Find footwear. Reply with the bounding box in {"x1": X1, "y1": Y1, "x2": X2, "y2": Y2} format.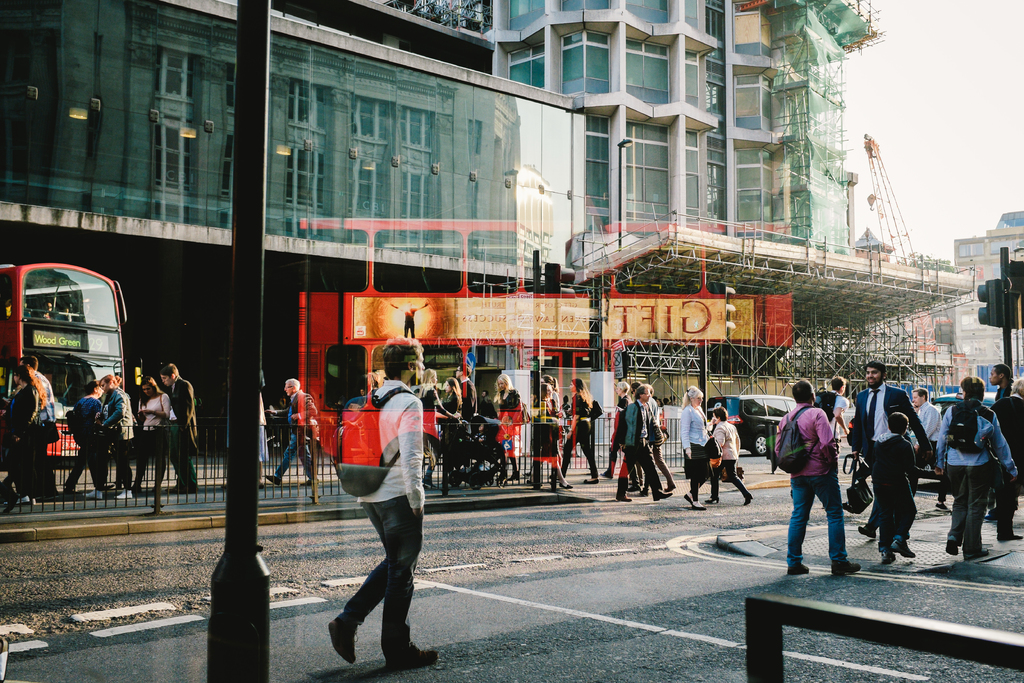
{"x1": 786, "y1": 559, "x2": 813, "y2": 575}.
